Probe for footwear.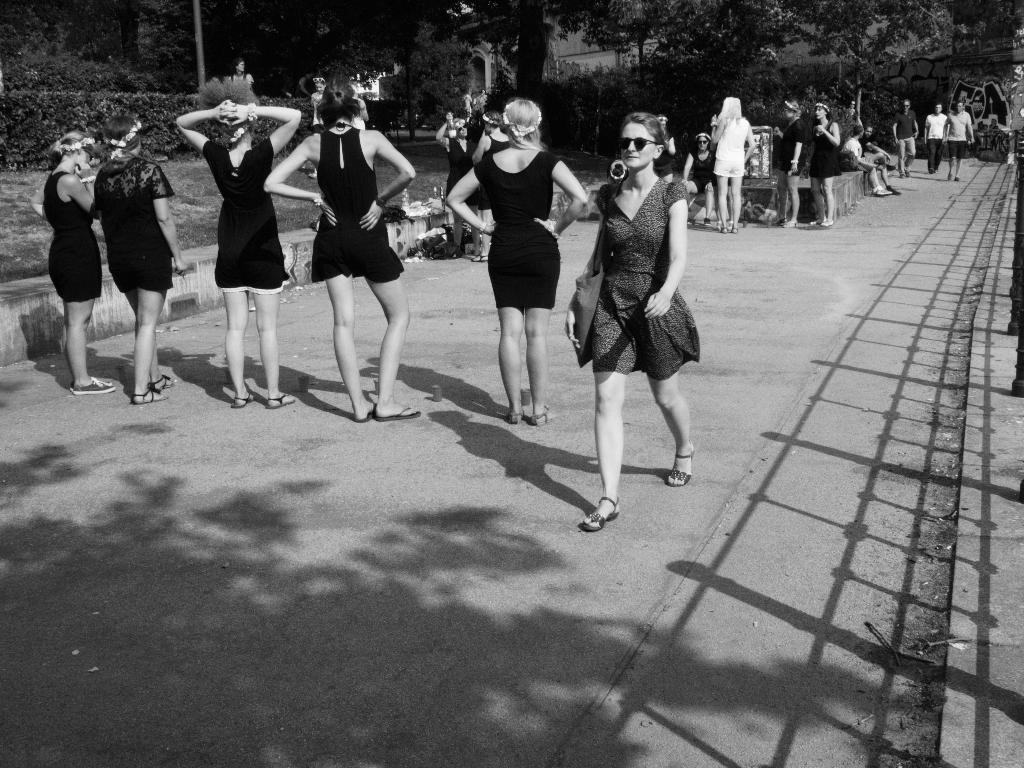
Probe result: (874,184,890,196).
